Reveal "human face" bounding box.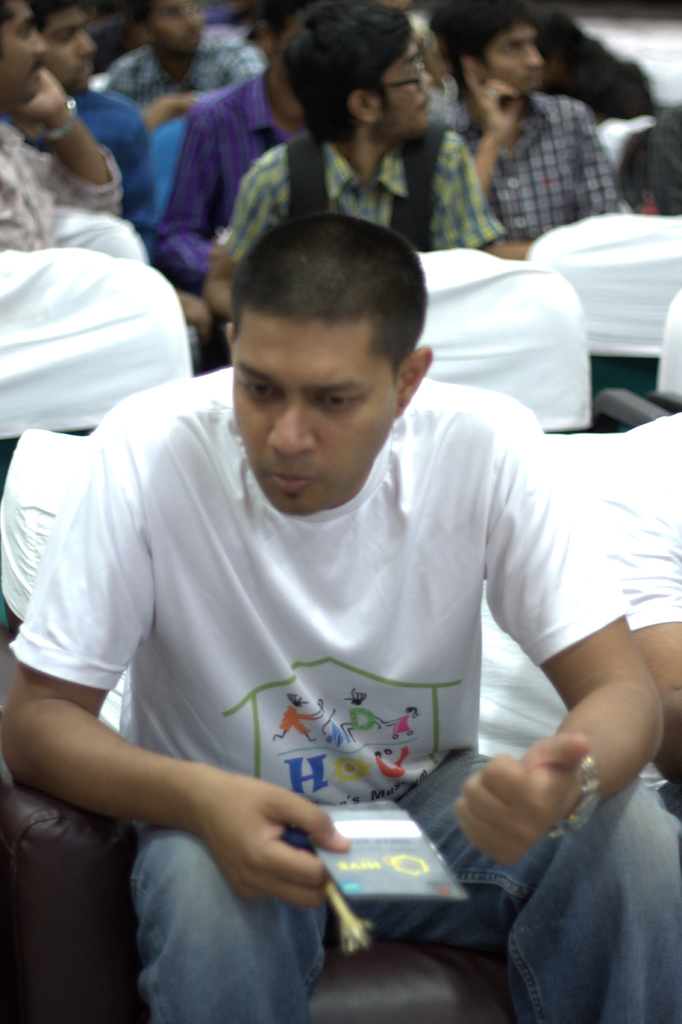
Revealed: crop(228, 311, 402, 517).
